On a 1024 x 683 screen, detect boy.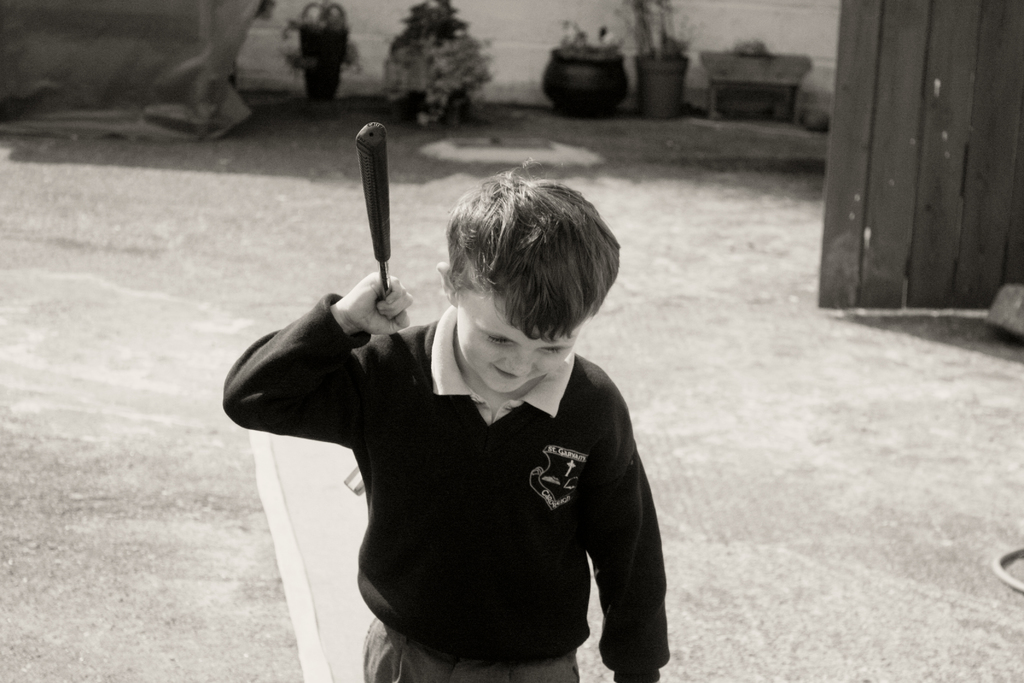
{"left": 232, "top": 150, "right": 700, "bottom": 676}.
